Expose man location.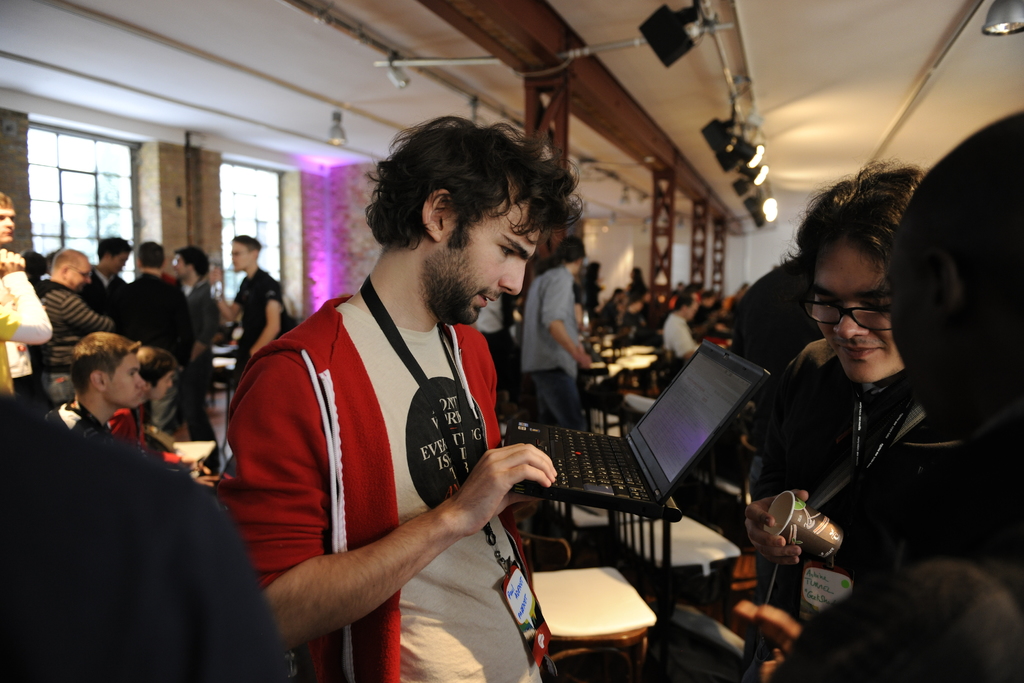
Exposed at [89, 235, 131, 311].
